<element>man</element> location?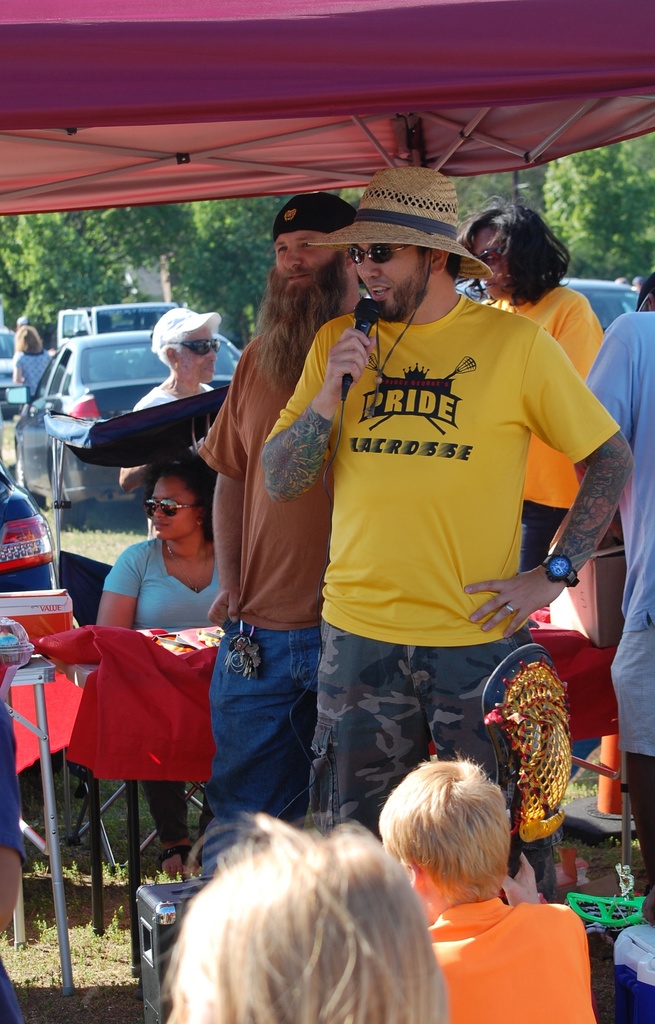
region(187, 193, 370, 875)
